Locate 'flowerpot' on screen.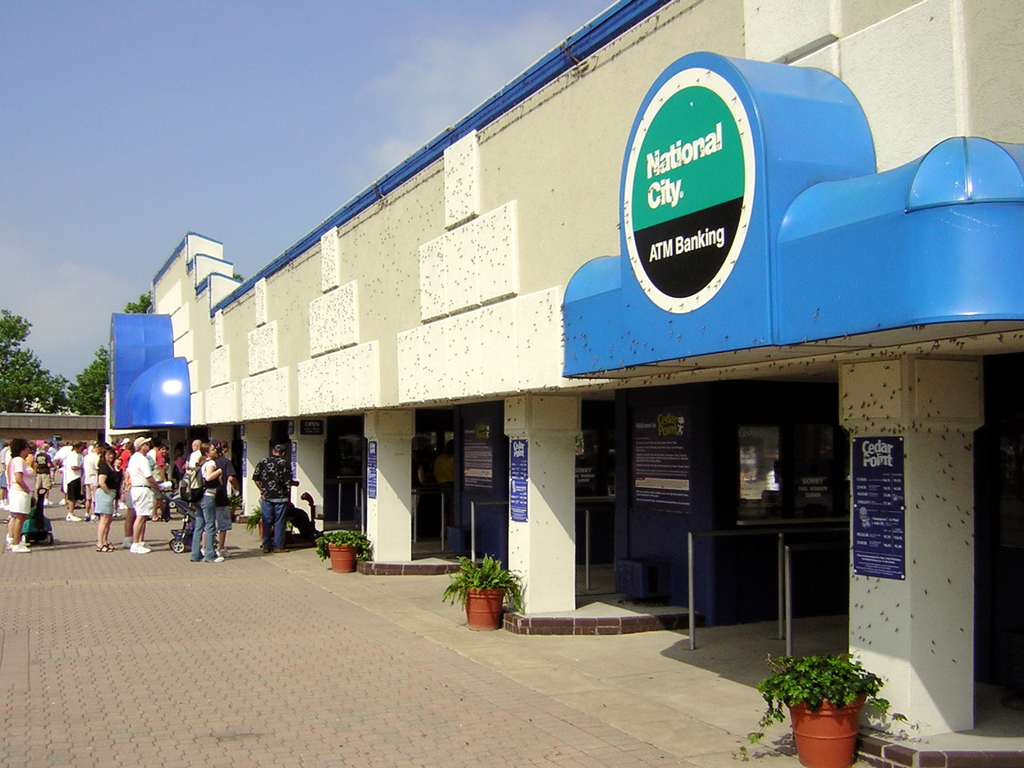
On screen at Rect(329, 537, 354, 569).
